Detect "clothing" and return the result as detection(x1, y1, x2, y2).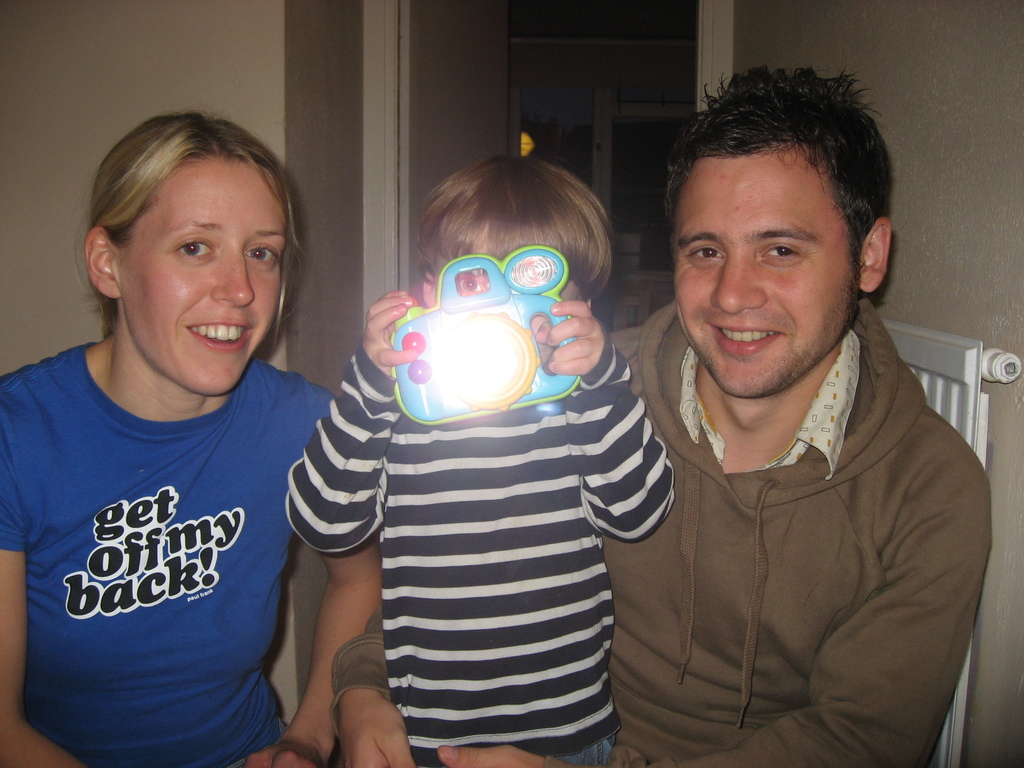
detection(330, 296, 991, 767).
